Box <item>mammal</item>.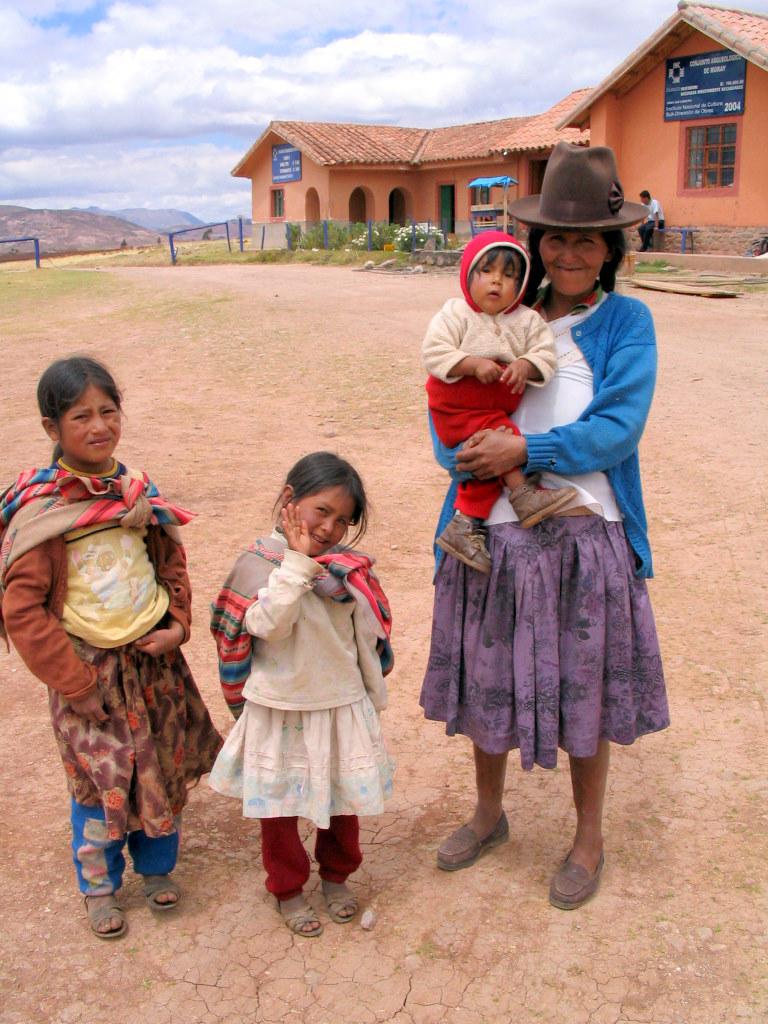
bbox=[203, 441, 395, 937].
